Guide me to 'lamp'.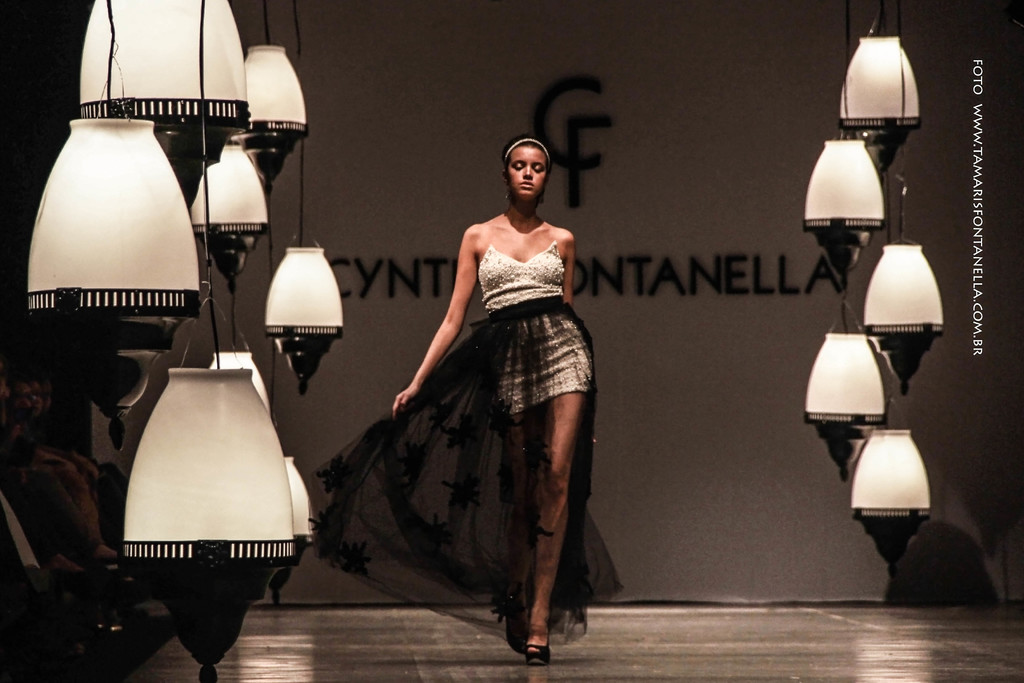
Guidance: (x1=26, y1=0, x2=200, y2=454).
